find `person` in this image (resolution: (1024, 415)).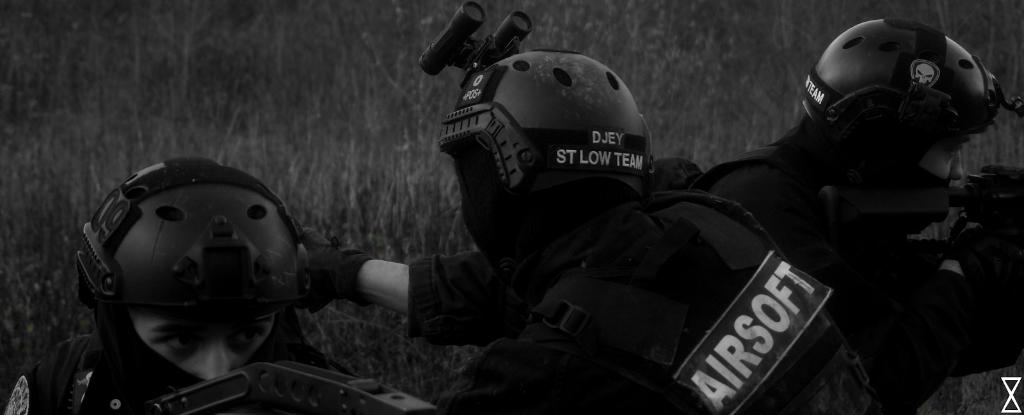
l=2, t=158, r=331, b=414.
